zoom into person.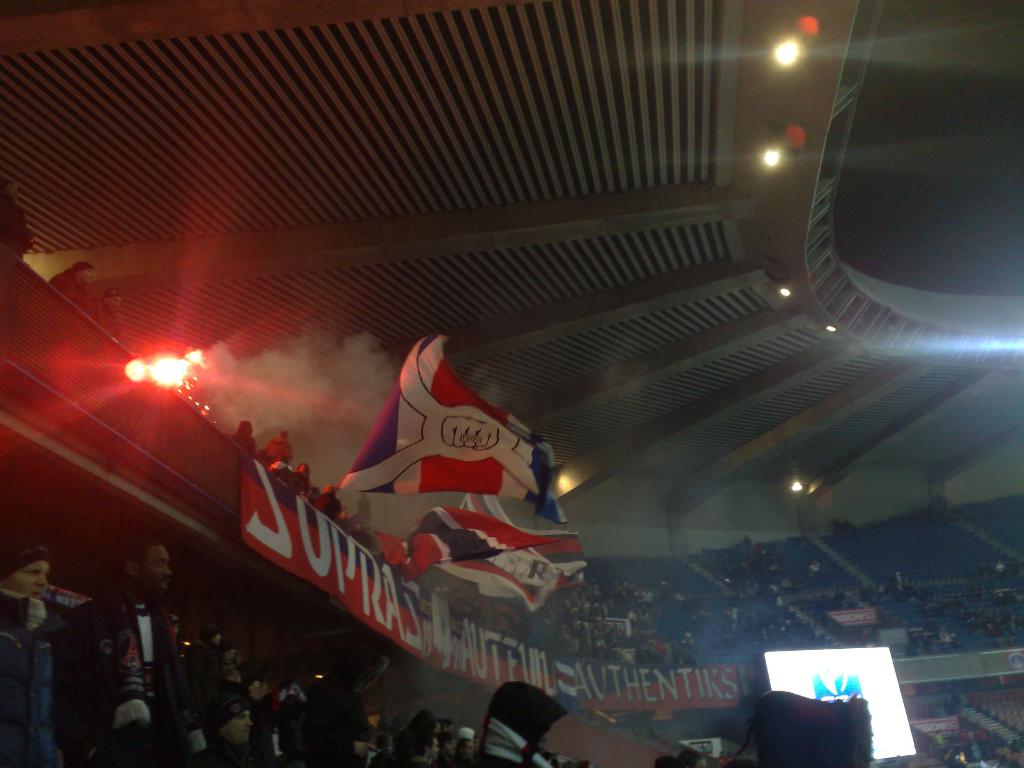
Zoom target: bbox(264, 426, 294, 459).
